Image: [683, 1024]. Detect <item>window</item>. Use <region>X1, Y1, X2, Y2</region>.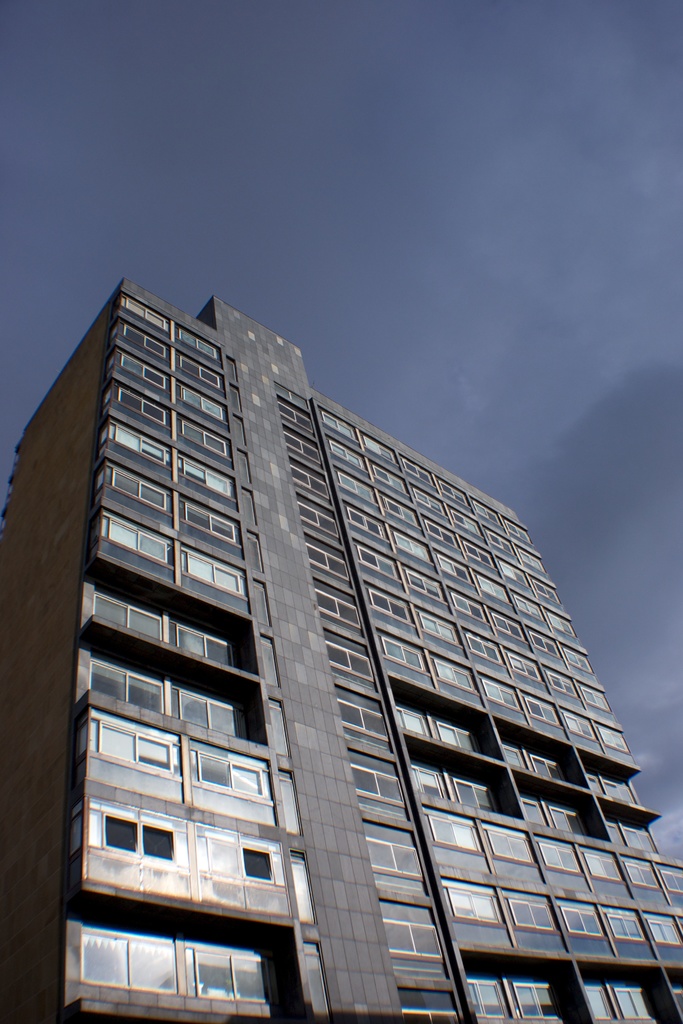
<region>593, 772, 636, 796</region>.
